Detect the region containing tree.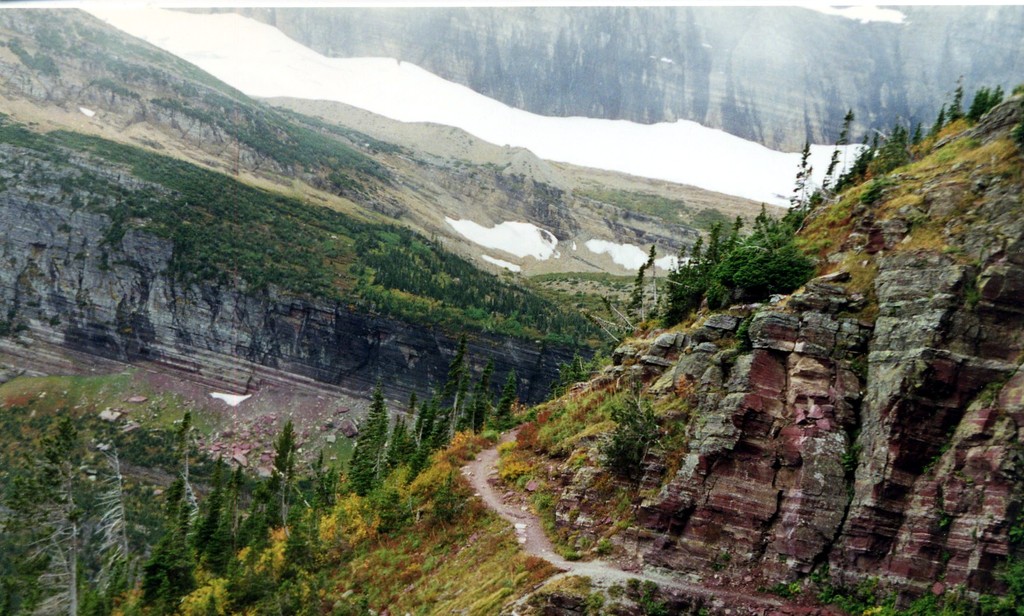
<bbox>346, 383, 398, 501</bbox>.
